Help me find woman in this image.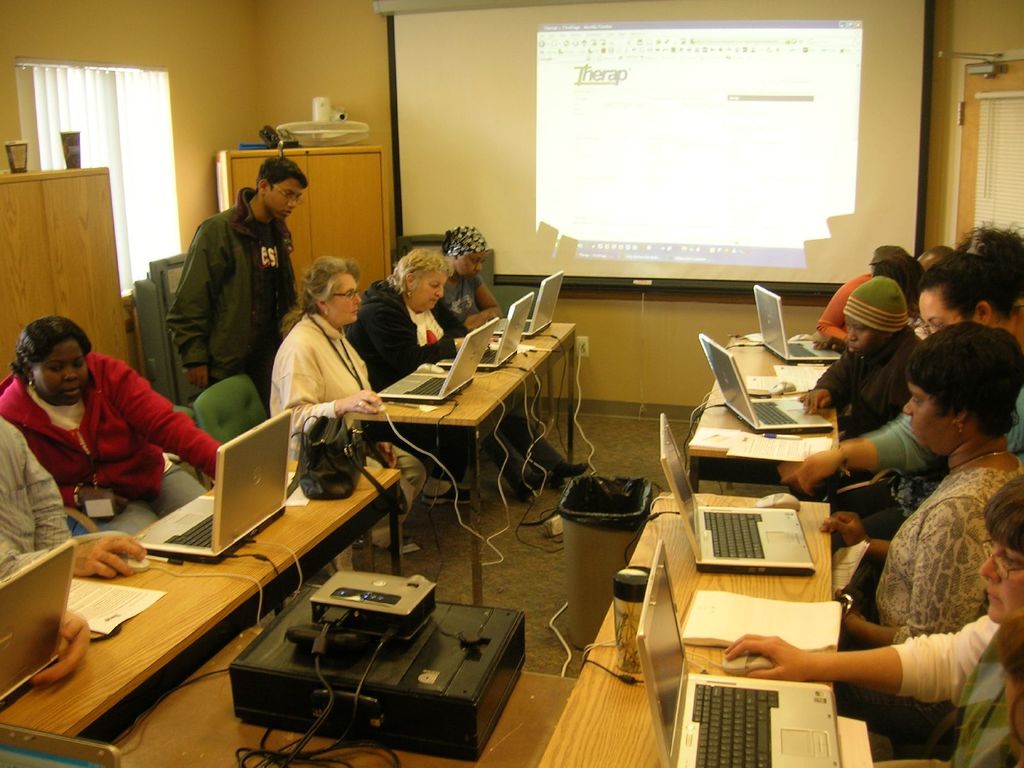
Found it: (left=341, top=242, right=492, bottom=511).
